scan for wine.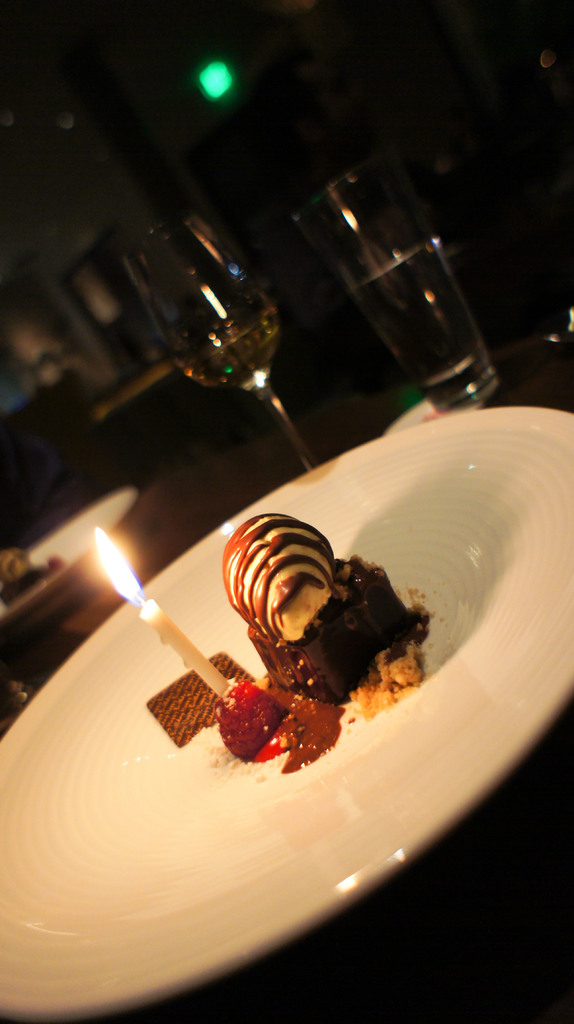
Scan result: {"x1": 283, "y1": 152, "x2": 511, "y2": 439}.
